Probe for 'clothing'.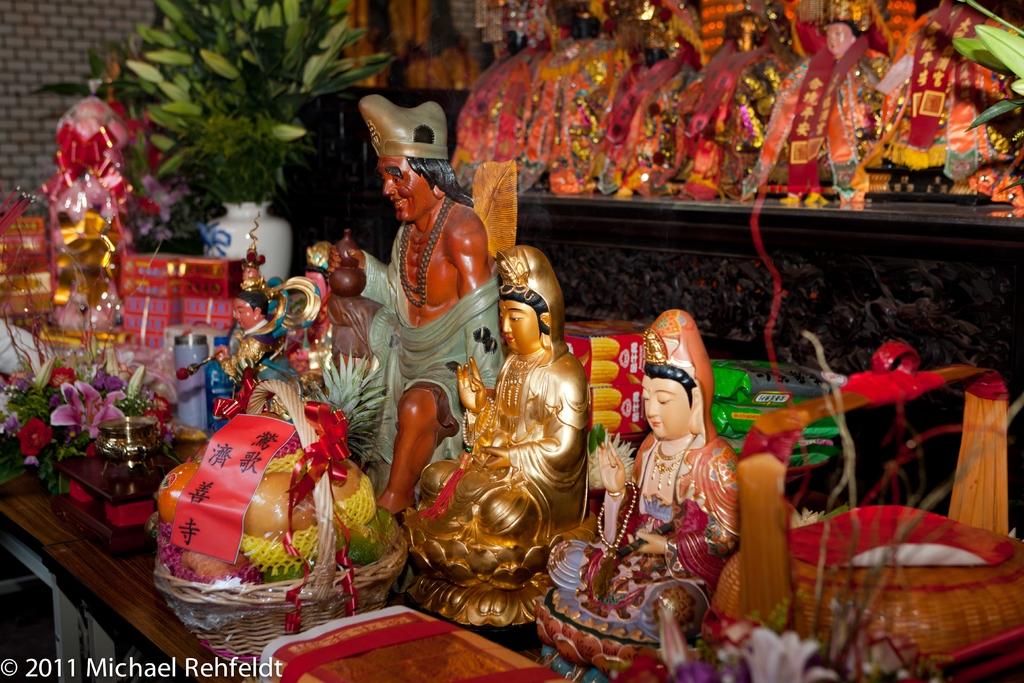
Probe result: (368, 215, 502, 479).
